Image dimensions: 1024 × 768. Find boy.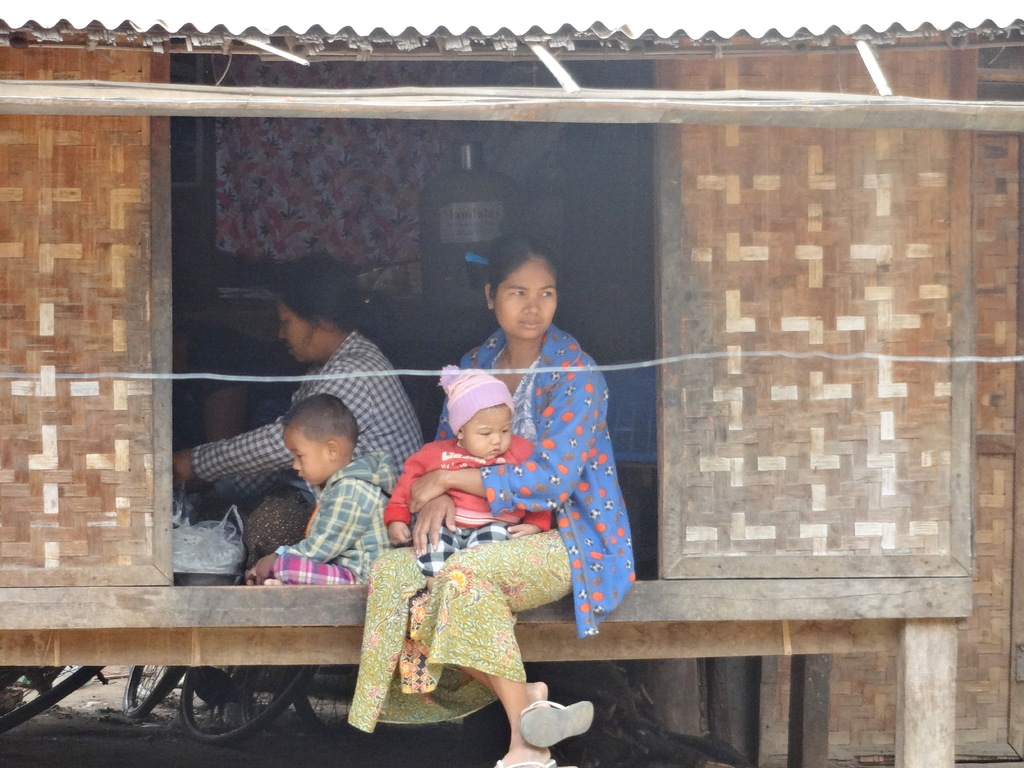
l=243, t=396, r=400, b=602.
